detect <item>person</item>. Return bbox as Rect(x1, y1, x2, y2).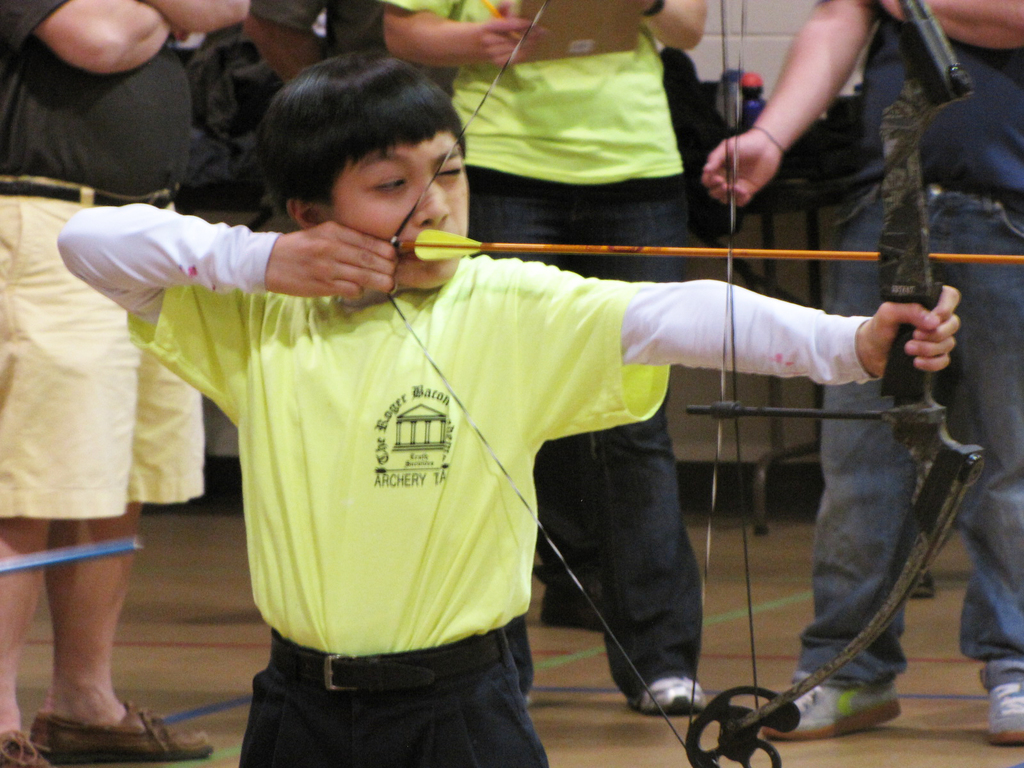
Rect(0, 0, 252, 767).
